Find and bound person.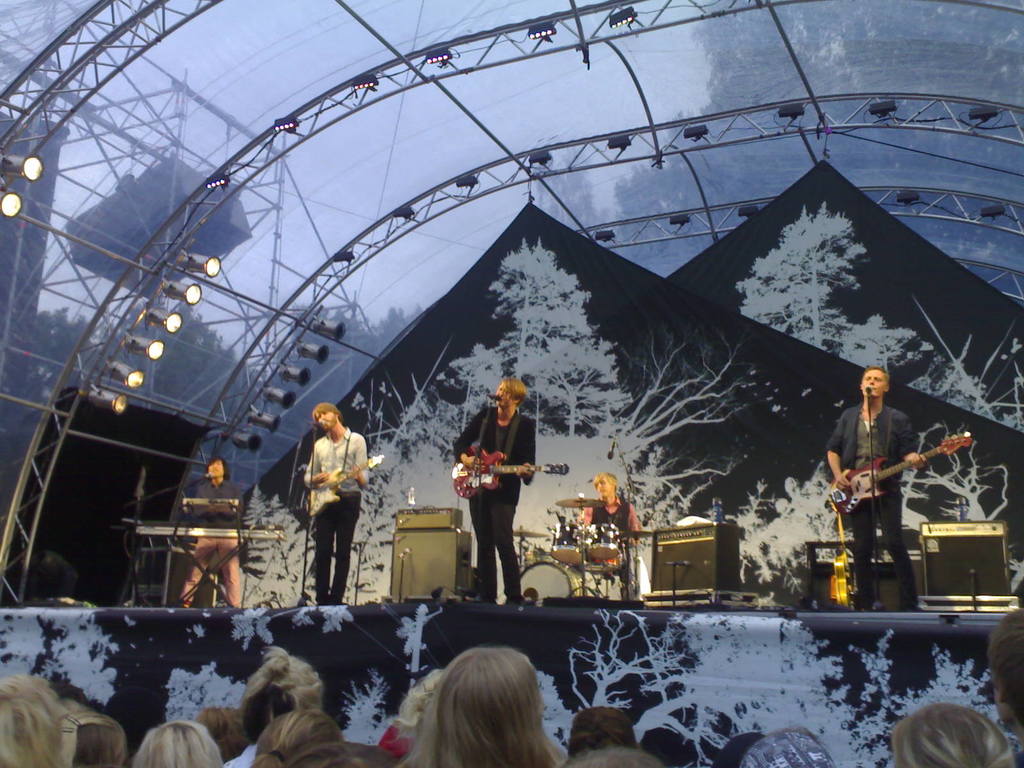
Bound: [407, 642, 564, 767].
